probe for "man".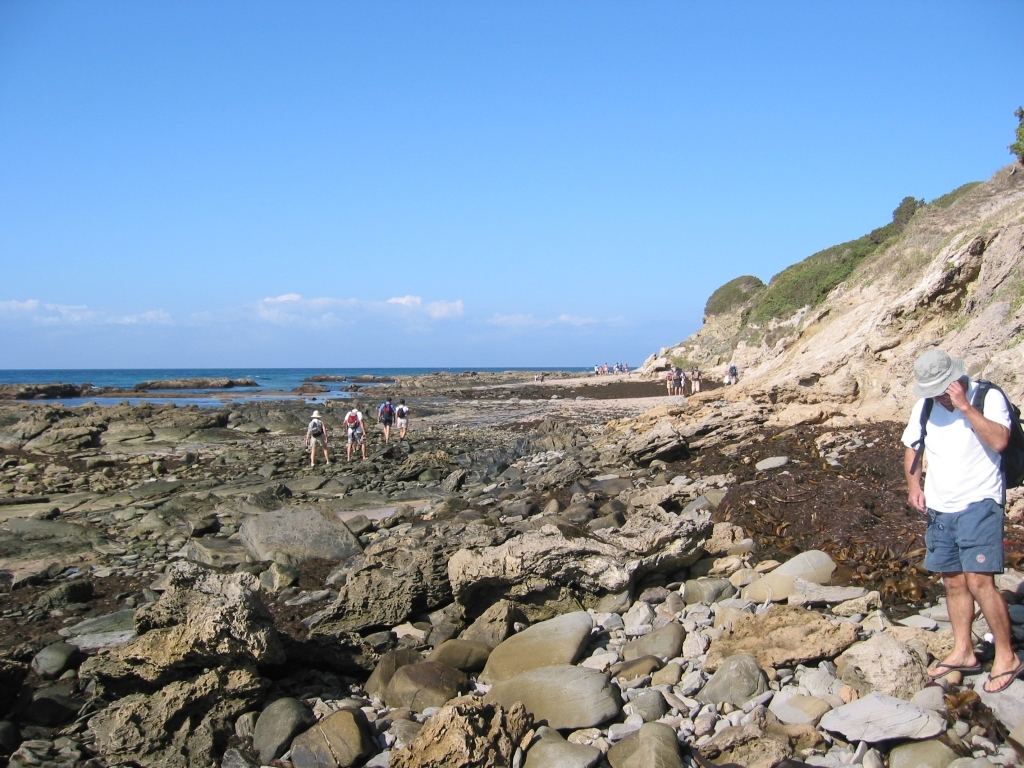
Probe result: region(683, 365, 704, 396).
